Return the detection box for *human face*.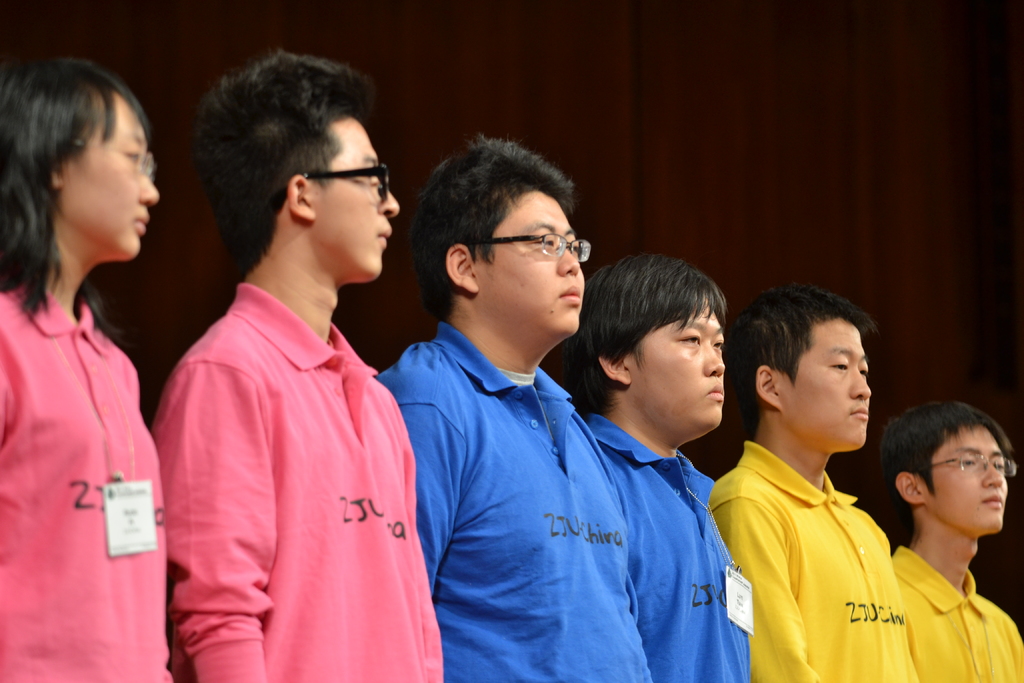
<box>495,194,582,337</box>.
